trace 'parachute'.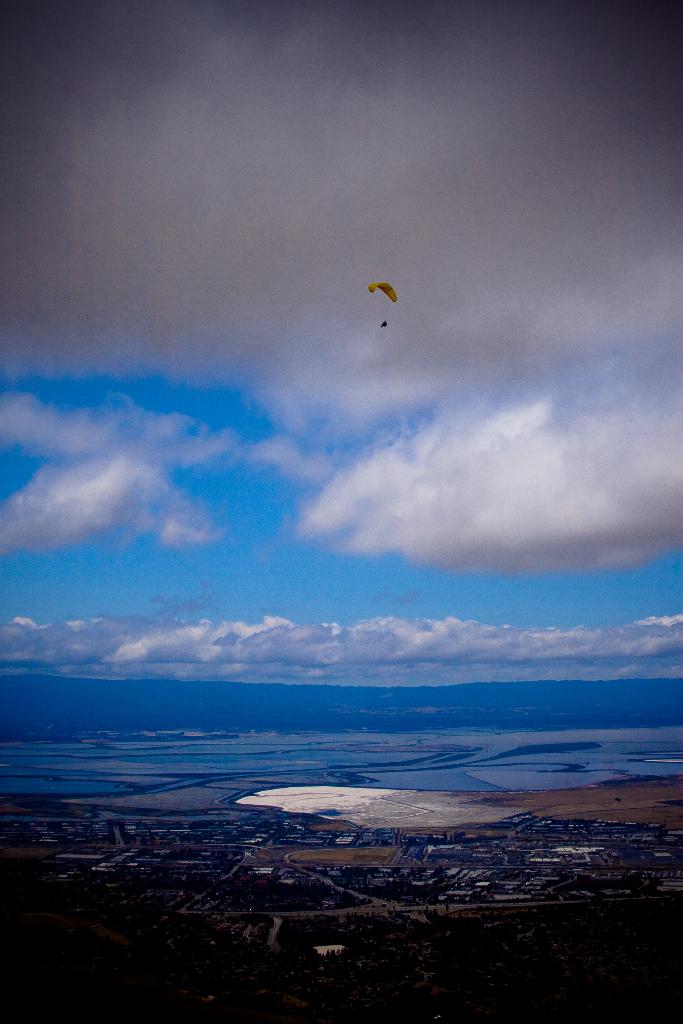
Traced to l=365, t=279, r=396, b=332.
